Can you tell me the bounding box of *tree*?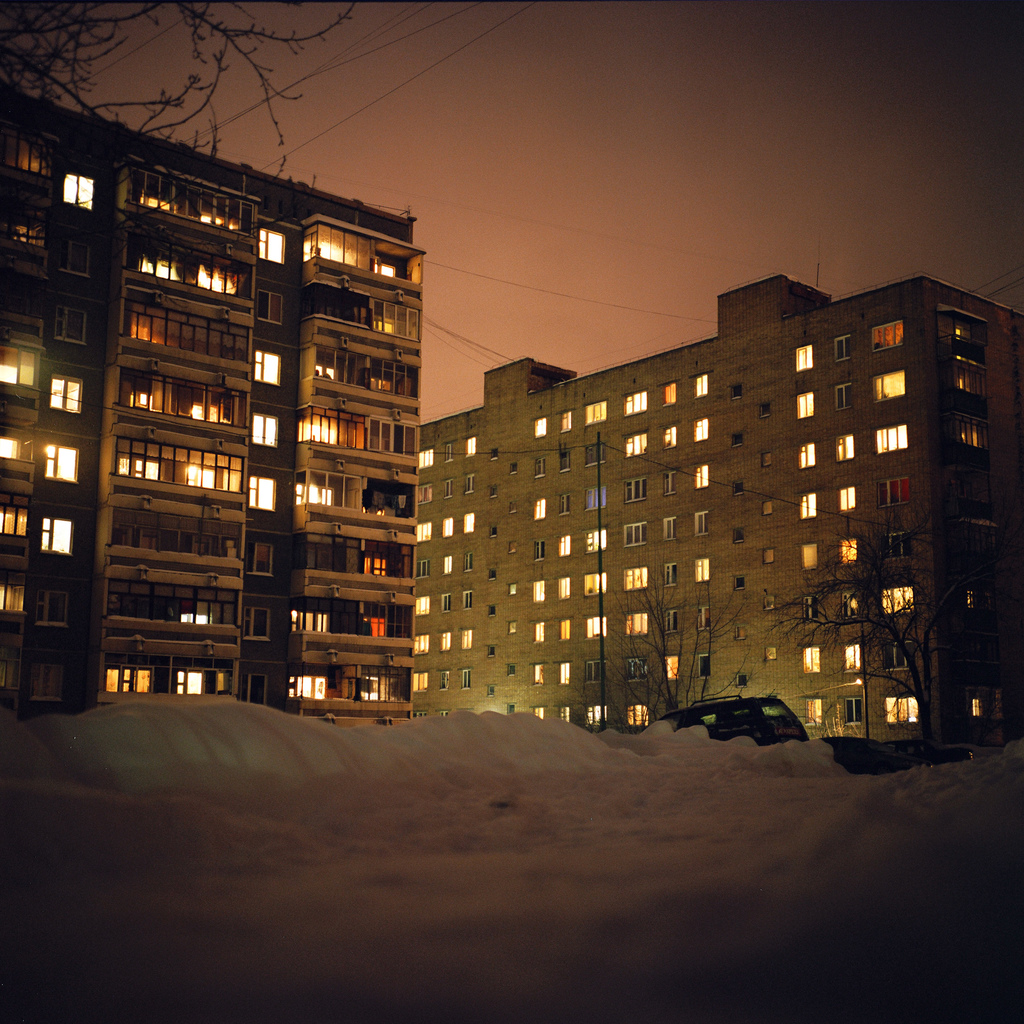
BBox(623, 578, 749, 713).
